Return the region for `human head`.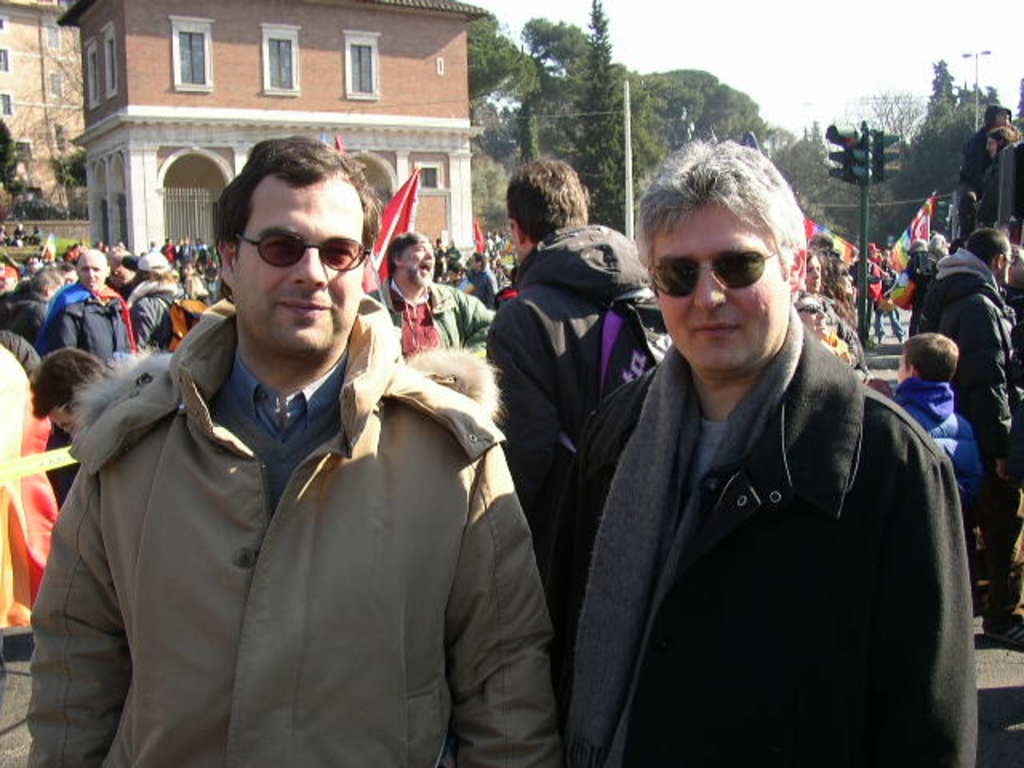
box(512, 157, 586, 256).
